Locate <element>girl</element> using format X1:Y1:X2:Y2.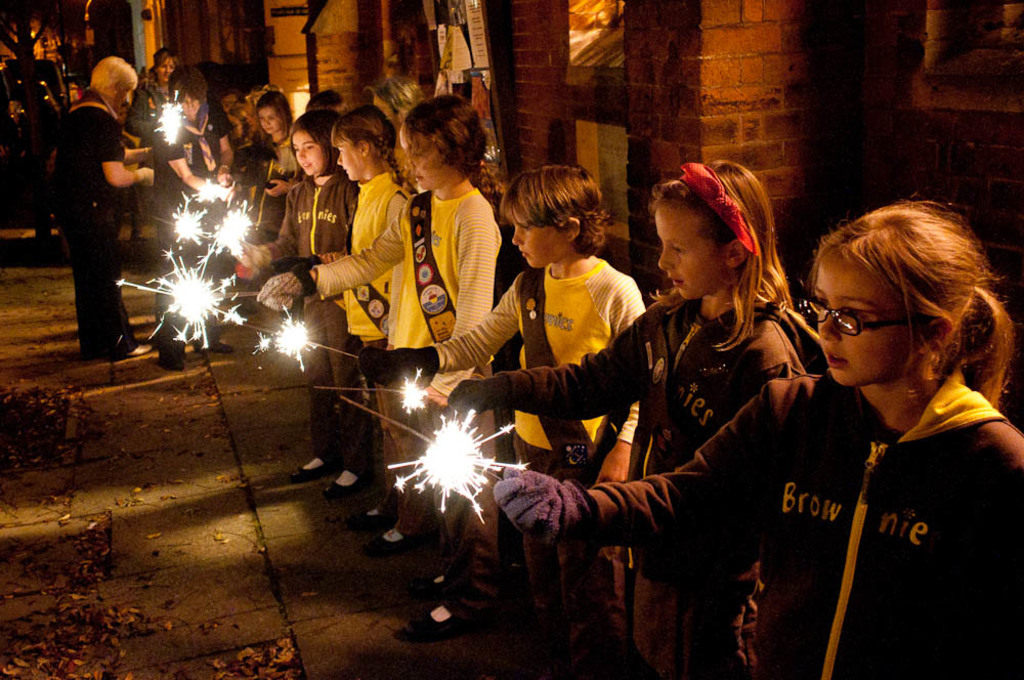
256:95:507:634.
